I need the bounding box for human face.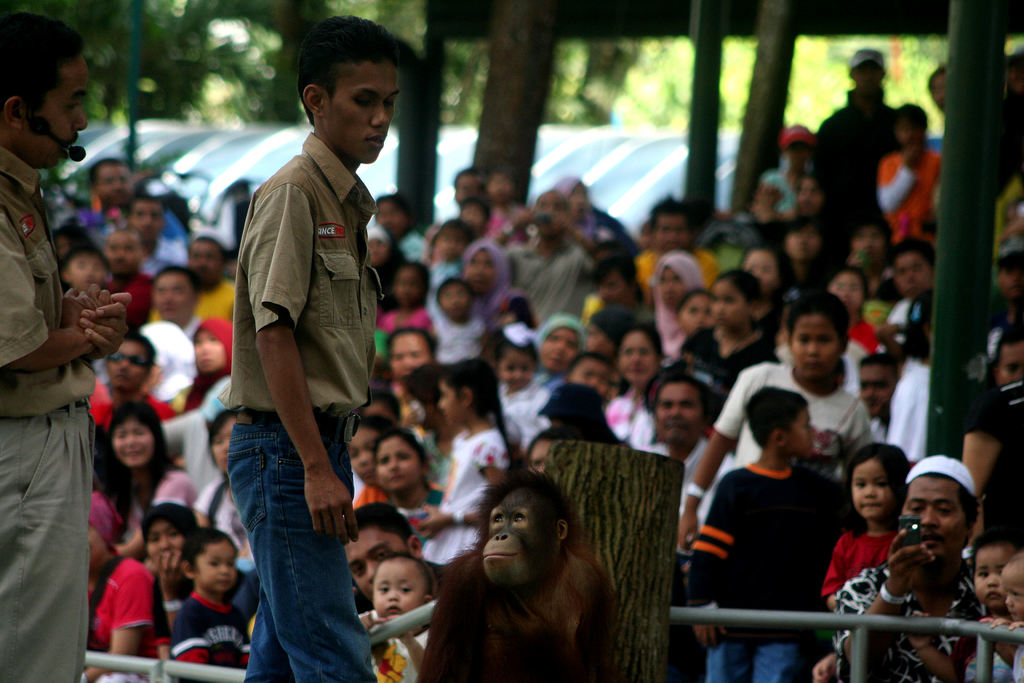
Here it is: (903, 478, 972, 558).
